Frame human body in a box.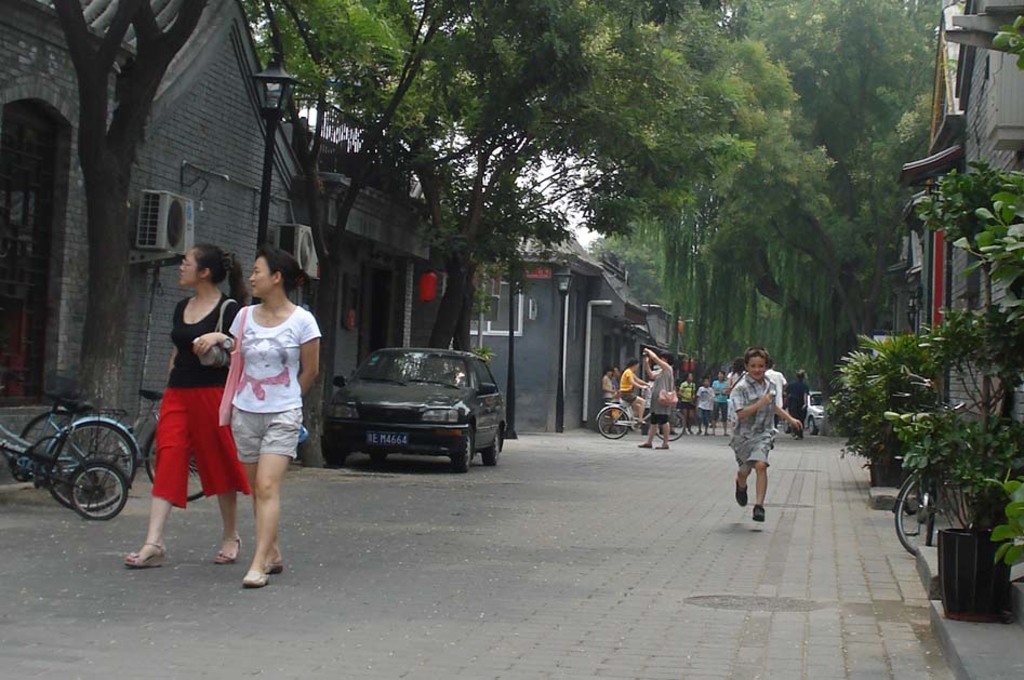
x1=695 y1=387 x2=713 y2=434.
